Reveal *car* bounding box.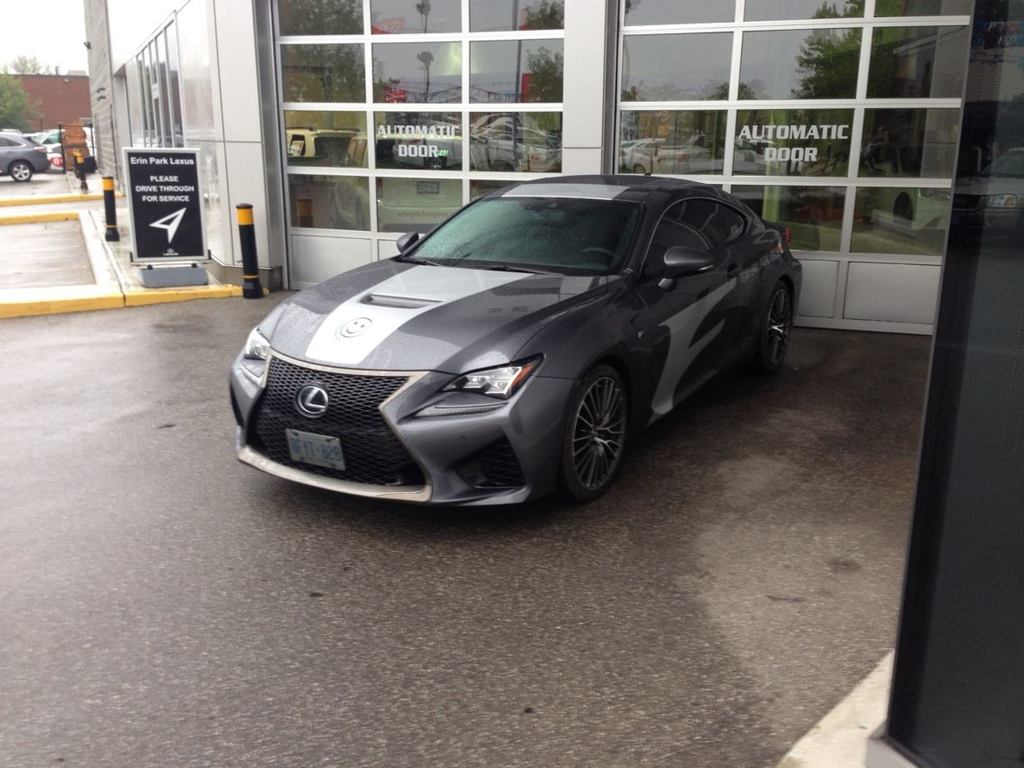
Revealed: rect(288, 126, 361, 187).
